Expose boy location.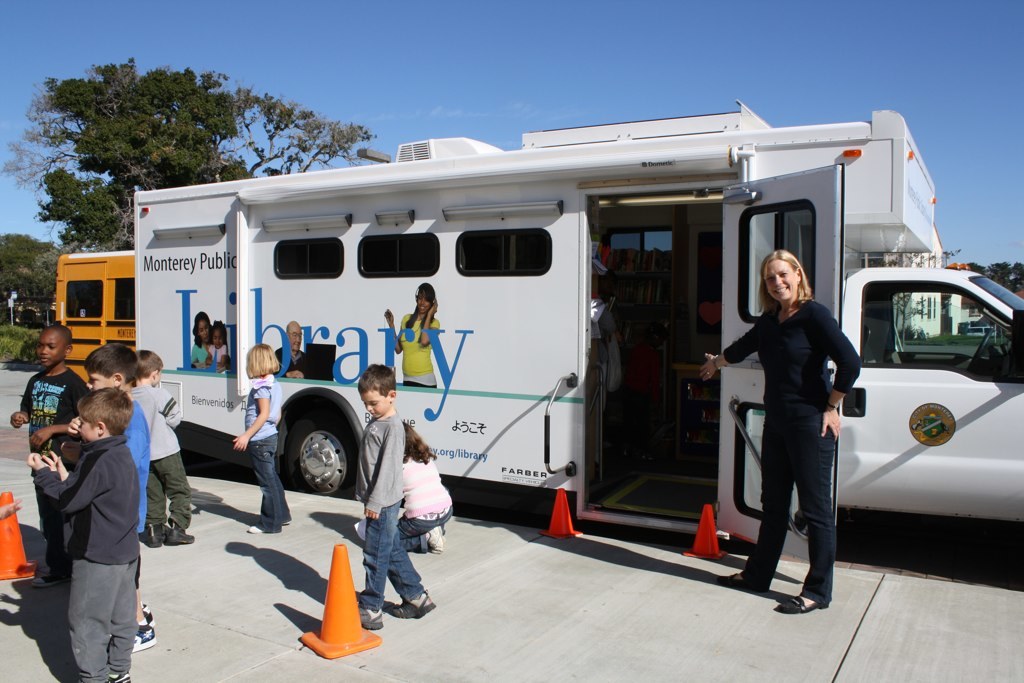
Exposed at Rect(29, 388, 139, 682).
